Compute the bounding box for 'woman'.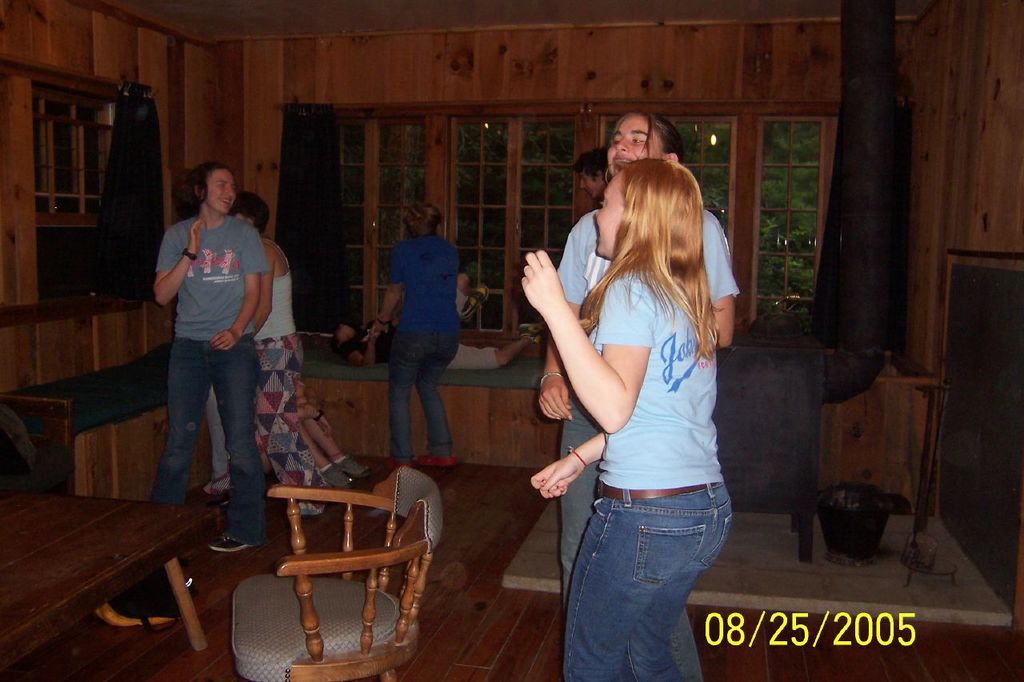
pyautogui.locateOnScreen(520, 162, 731, 681).
